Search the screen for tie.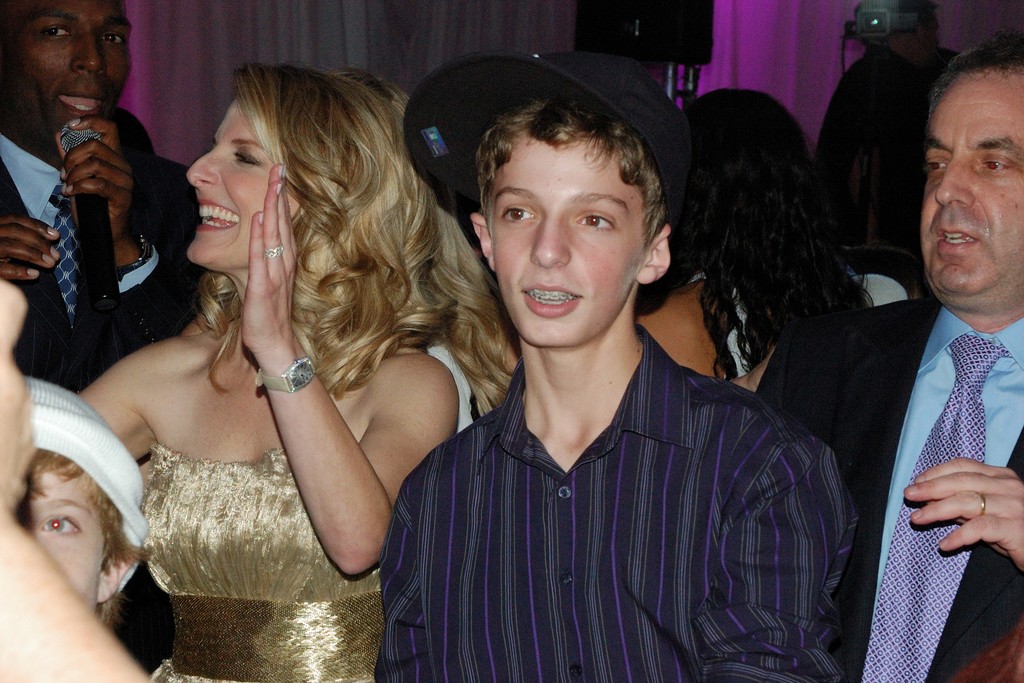
Found at <region>861, 332, 1016, 682</region>.
